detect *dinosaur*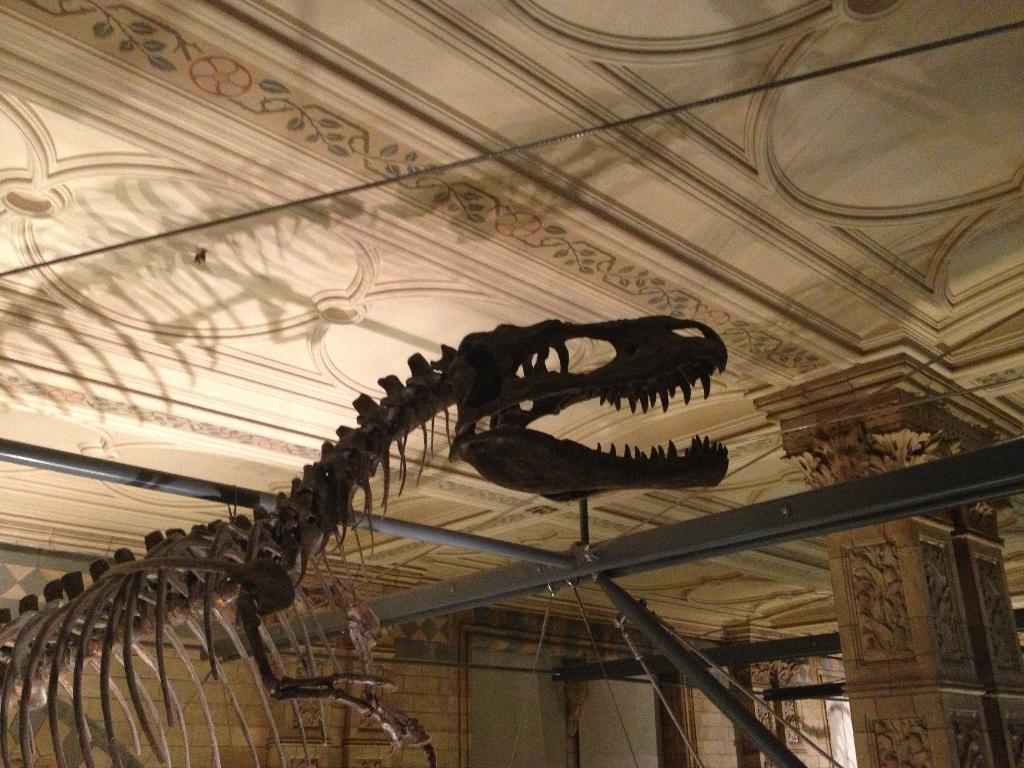
box(0, 318, 728, 767)
